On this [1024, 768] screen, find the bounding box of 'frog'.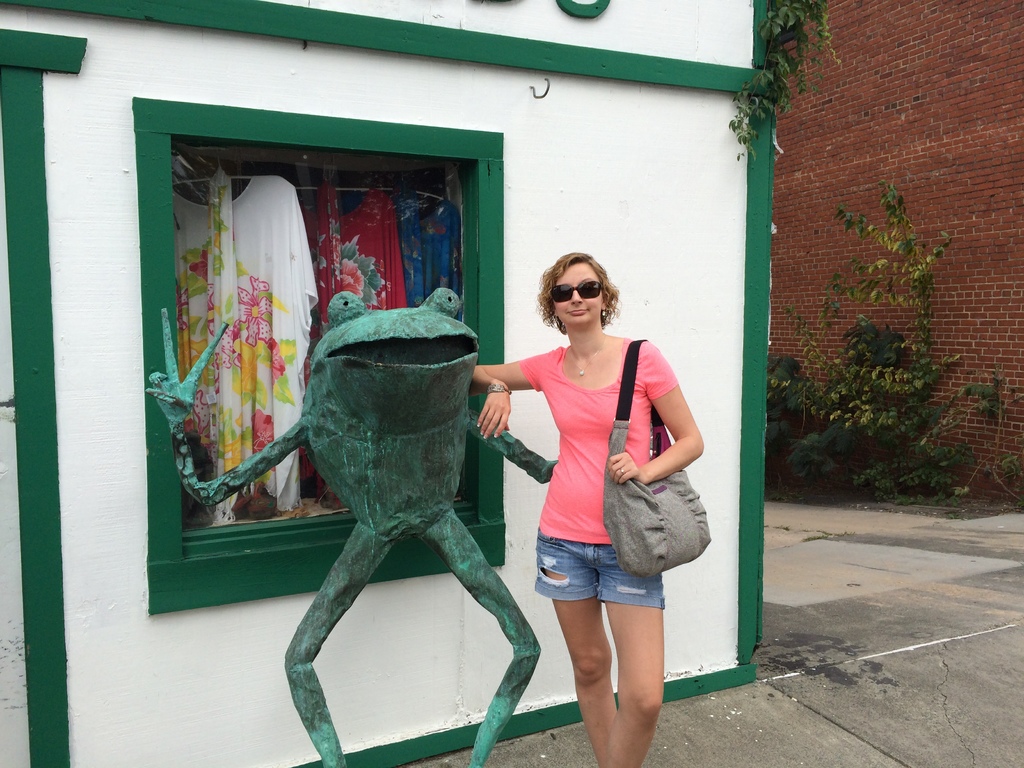
Bounding box: select_region(143, 286, 561, 767).
